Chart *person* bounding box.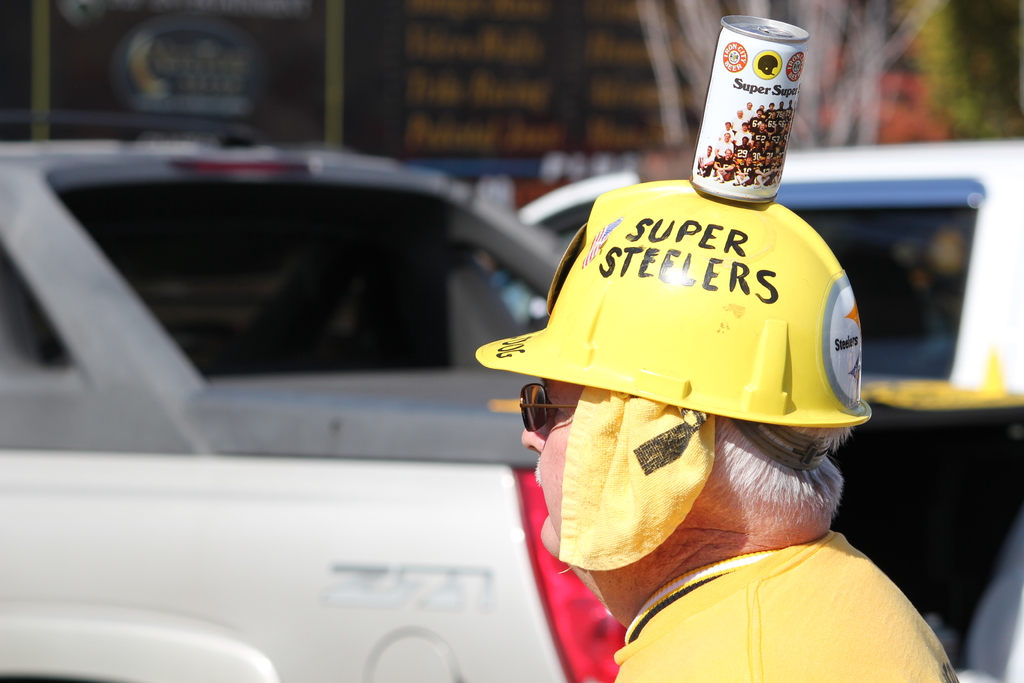
Charted: (735,138,753,164).
